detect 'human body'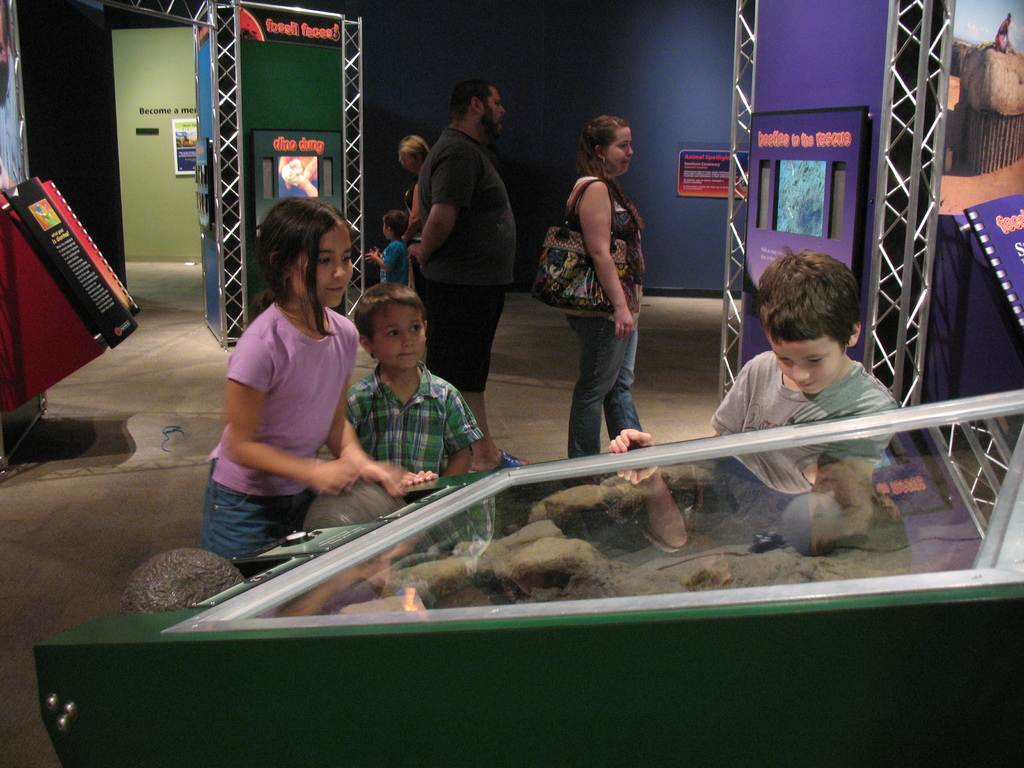
locate(202, 195, 374, 557)
